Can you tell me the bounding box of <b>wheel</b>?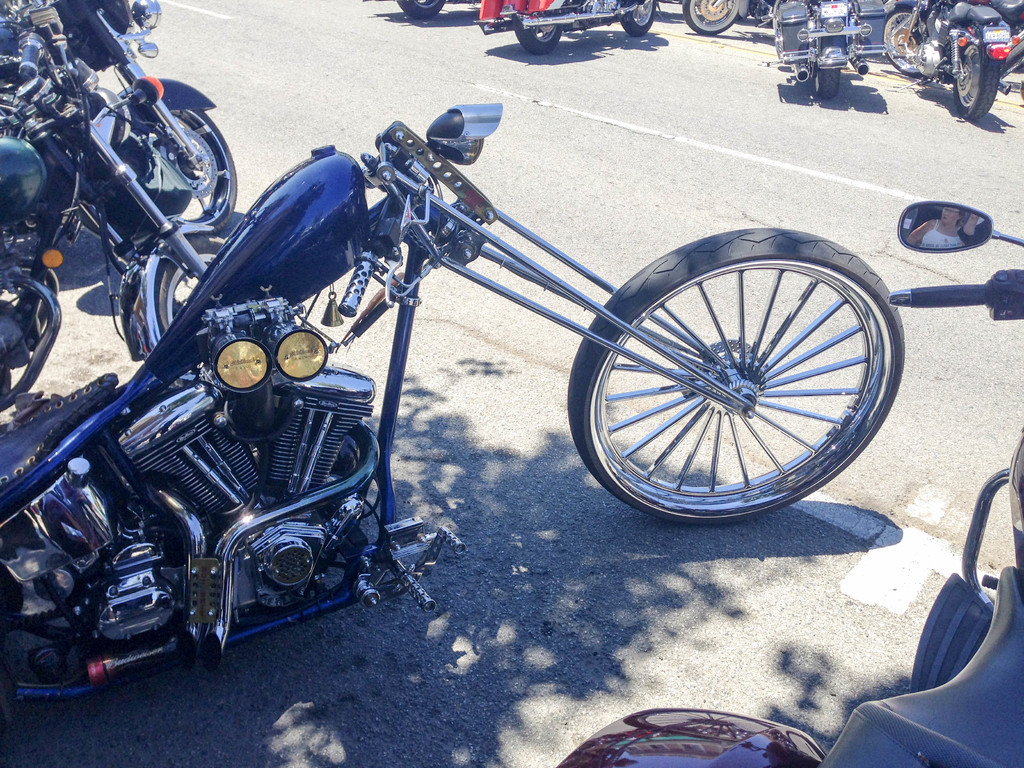
bbox(402, 1, 445, 22).
